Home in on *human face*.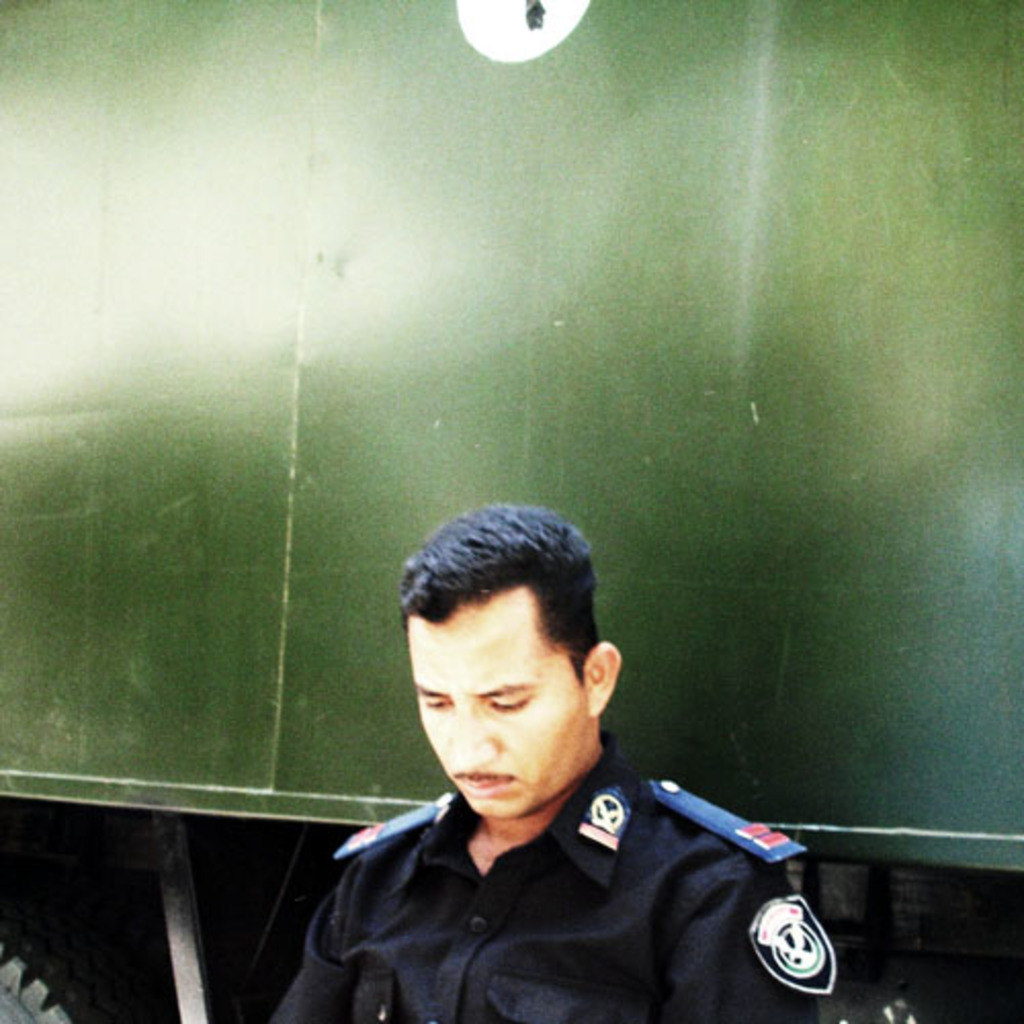
Homed in at left=403, top=602, right=584, bottom=815.
